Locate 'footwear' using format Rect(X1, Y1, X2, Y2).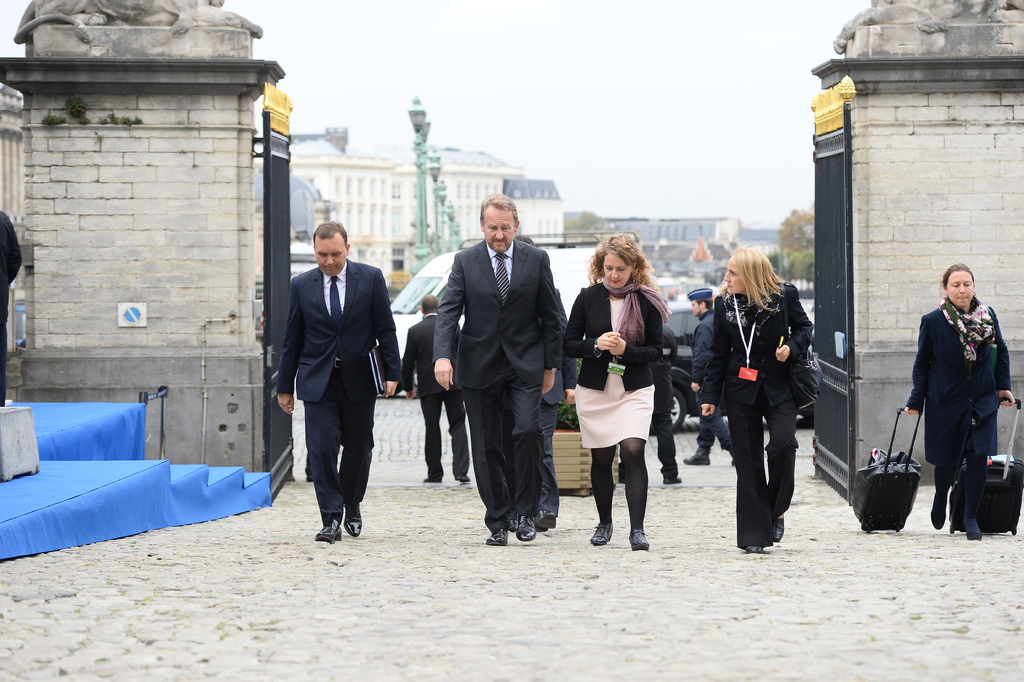
Rect(681, 455, 709, 466).
